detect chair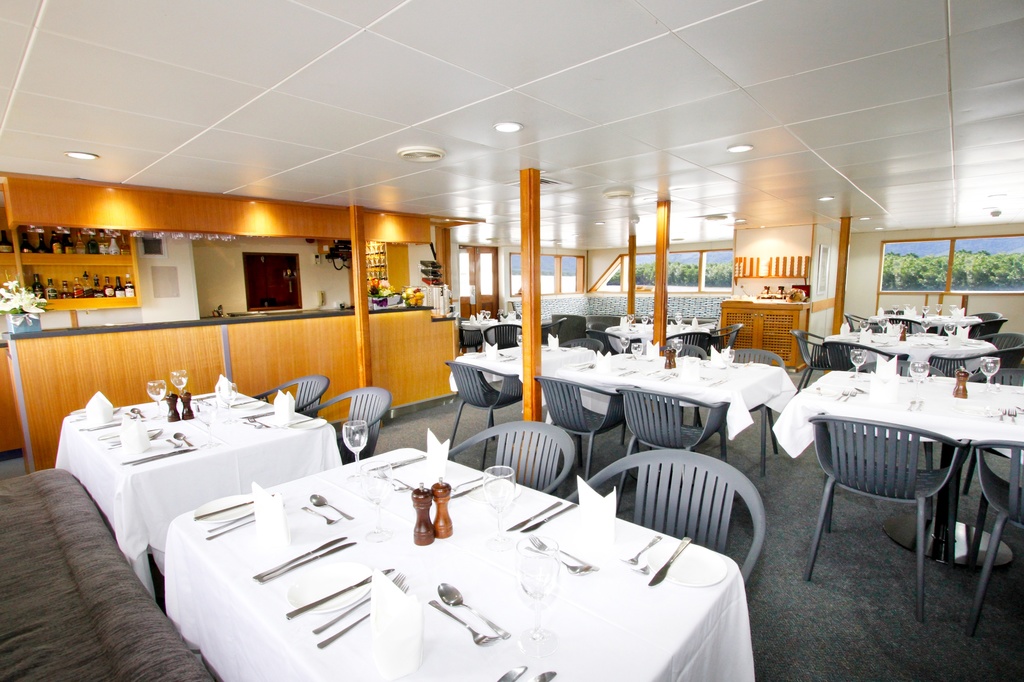
{"x1": 886, "y1": 314, "x2": 922, "y2": 334}
